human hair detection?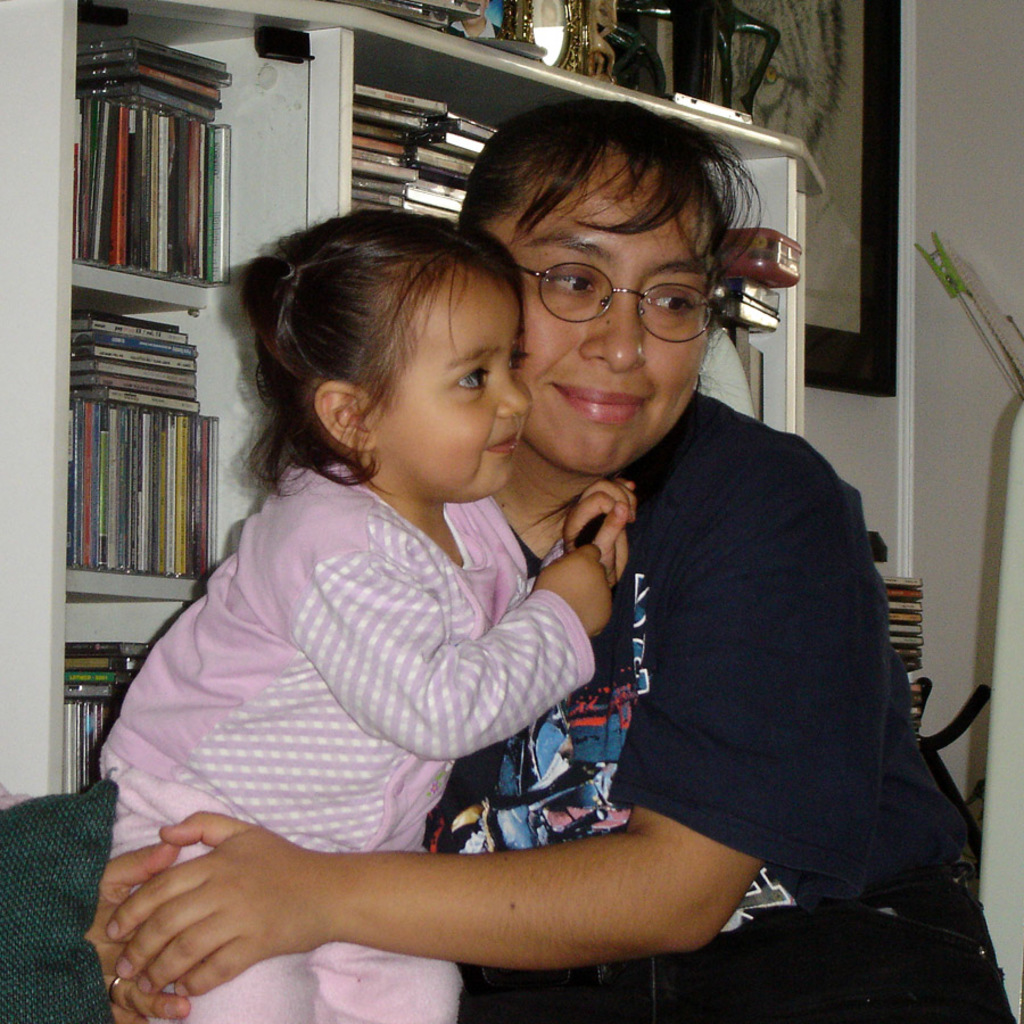
detection(460, 93, 765, 383)
